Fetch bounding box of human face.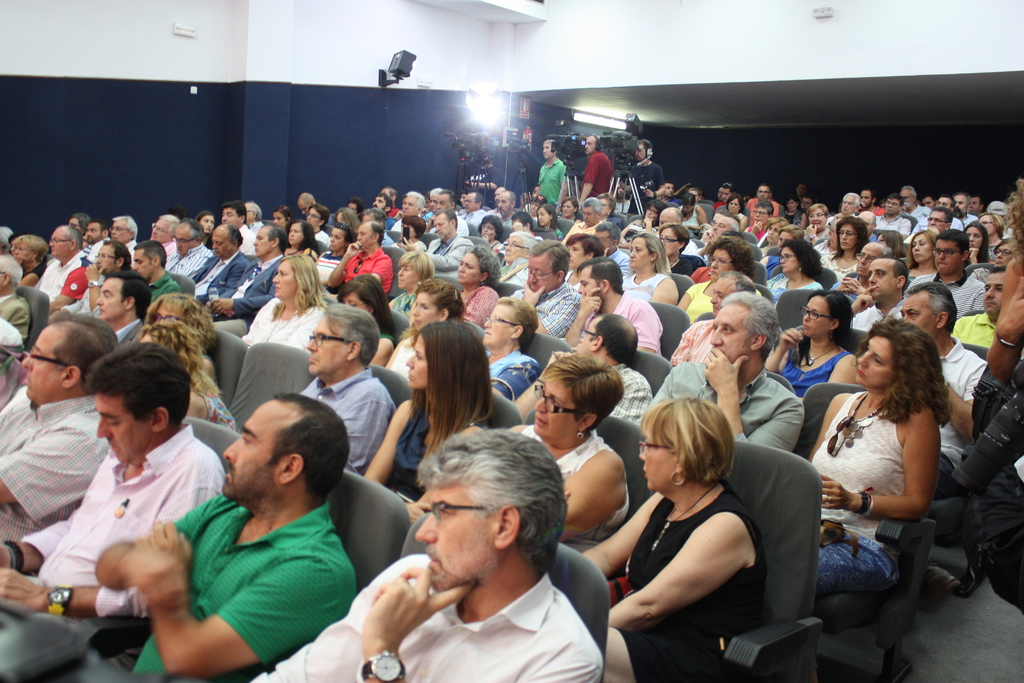
Bbox: Rect(898, 289, 938, 342).
